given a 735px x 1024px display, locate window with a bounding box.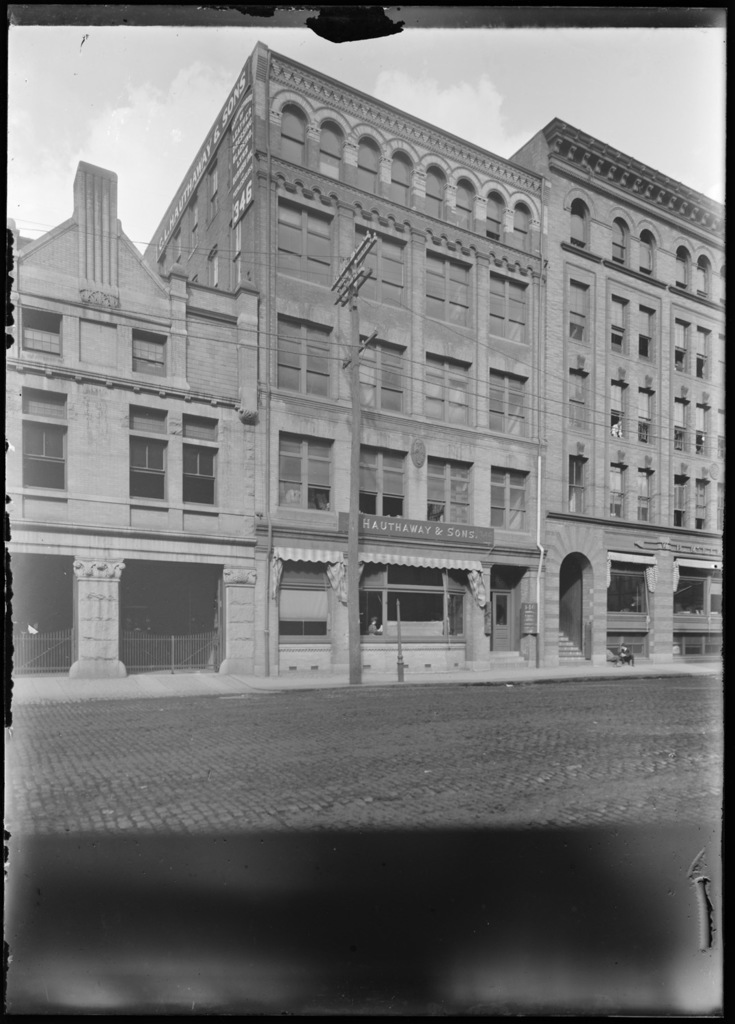
Located: l=14, t=388, r=70, b=495.
